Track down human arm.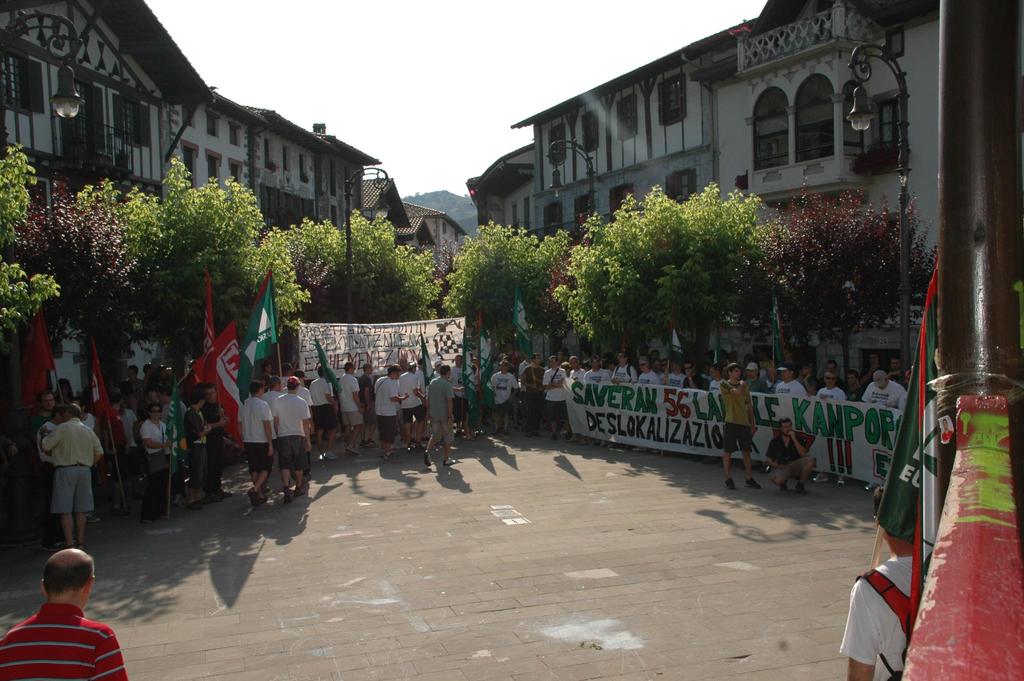
Tracked to <bbox>509, 376, 522, 399</bbox>.
